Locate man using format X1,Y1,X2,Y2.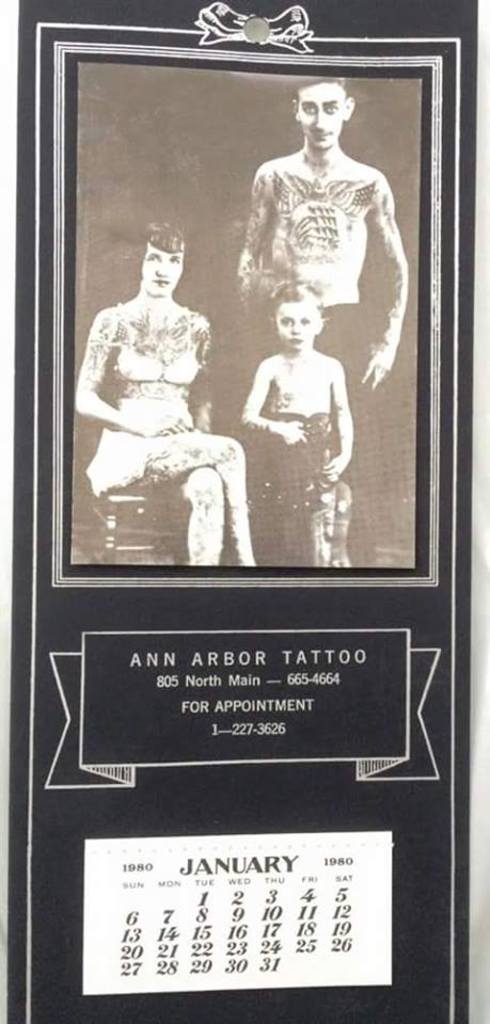
224,70,409,479.
